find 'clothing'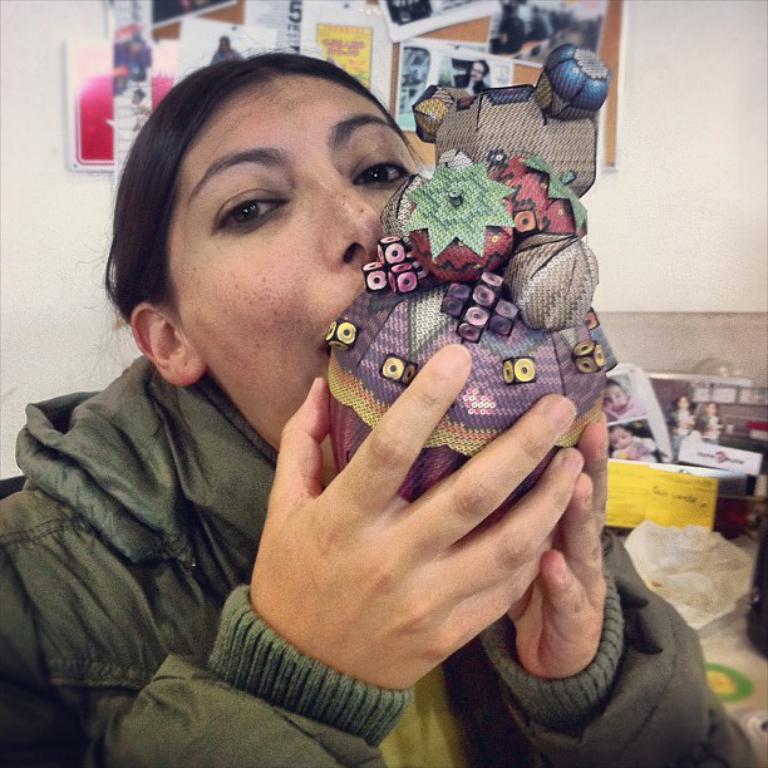
rect(0, 349, 767, 767)
